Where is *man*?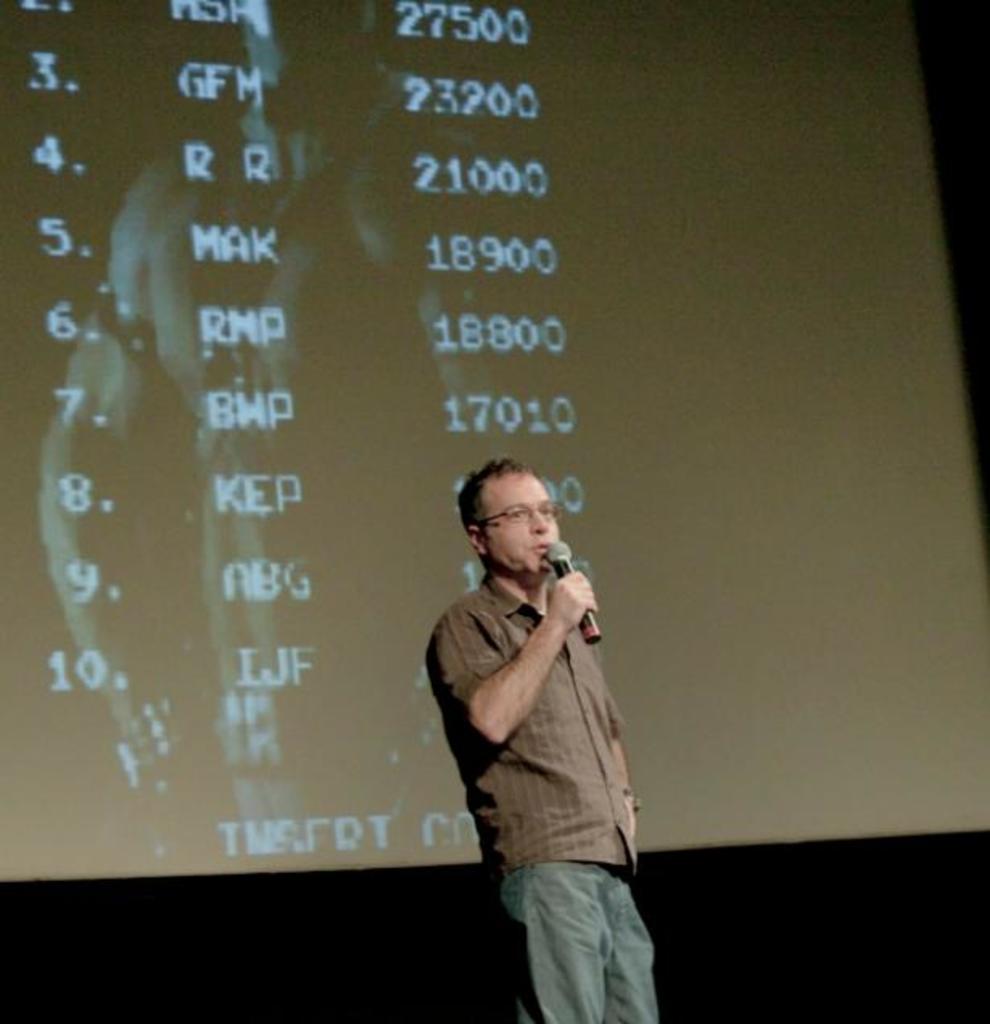
<bbox>396, 419, 679, 1008</bbox>.
